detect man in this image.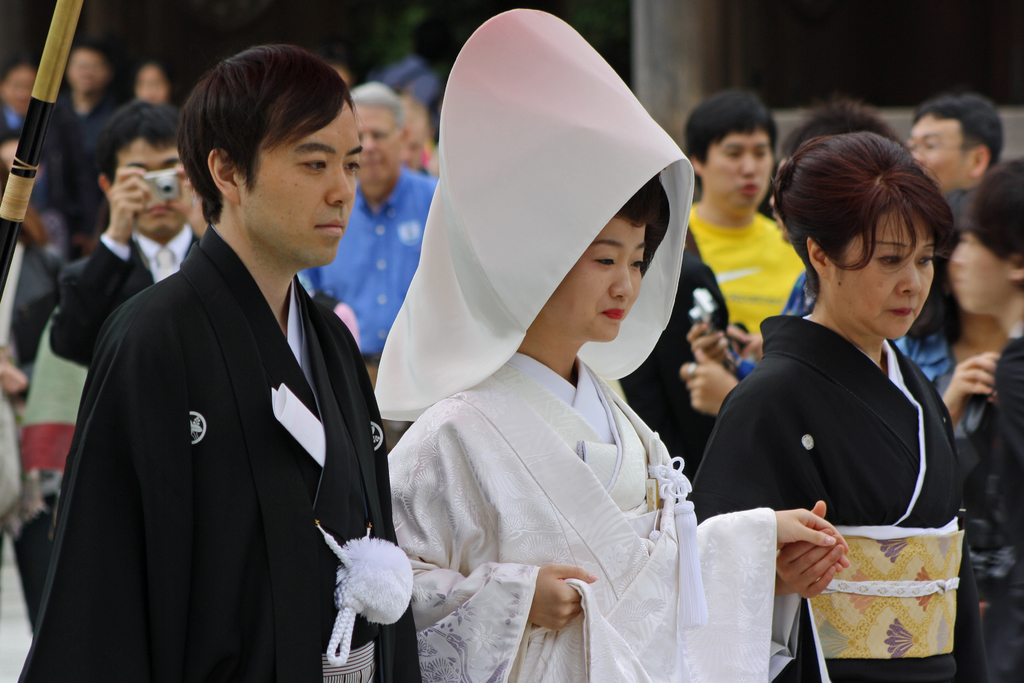
Detection: (x1=299, y1=82, x2=436, y2=451).
